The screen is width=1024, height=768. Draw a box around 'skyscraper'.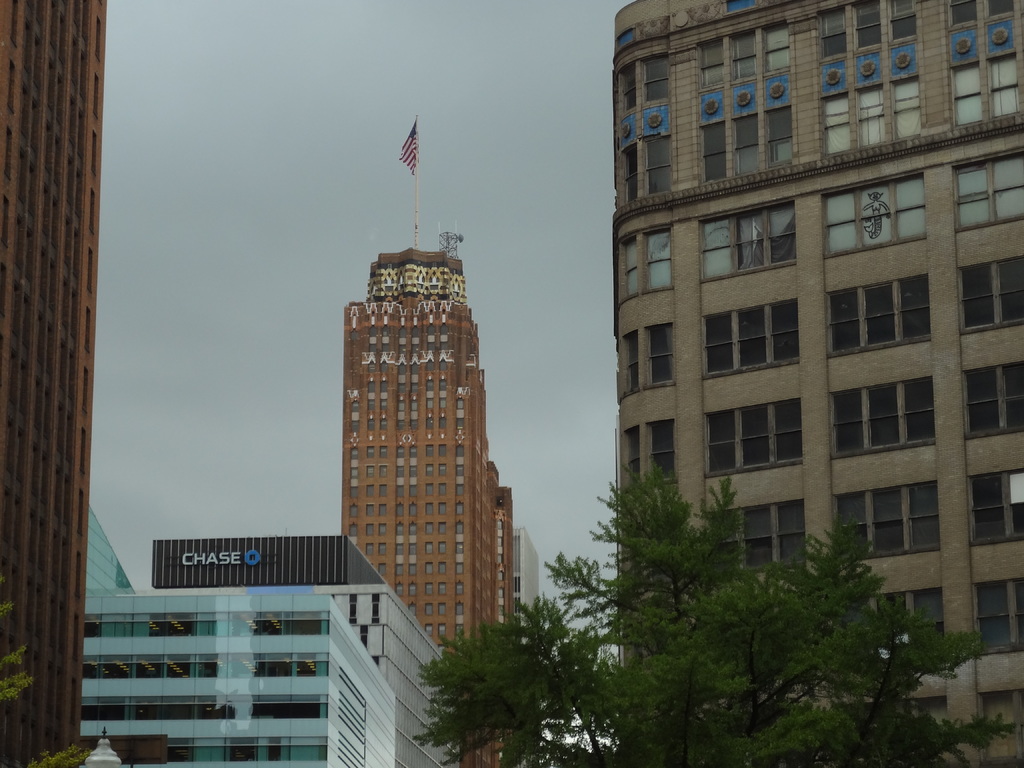
(left=0, top=0, right=107, bottom=767).
